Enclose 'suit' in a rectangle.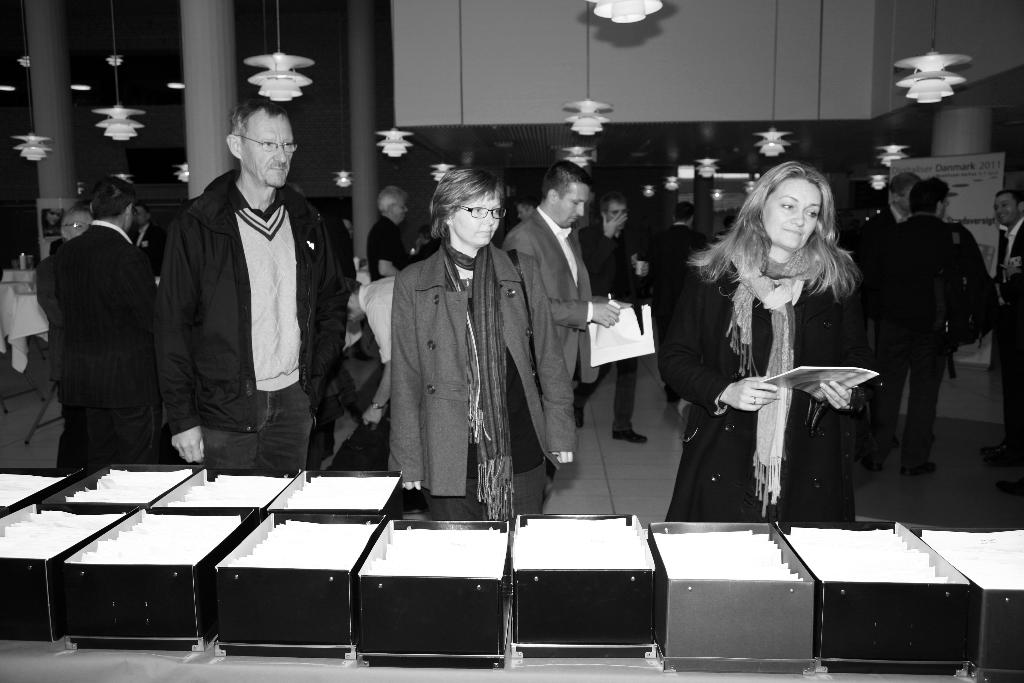
x1=862, y1=215, x2=976, y2=459.
